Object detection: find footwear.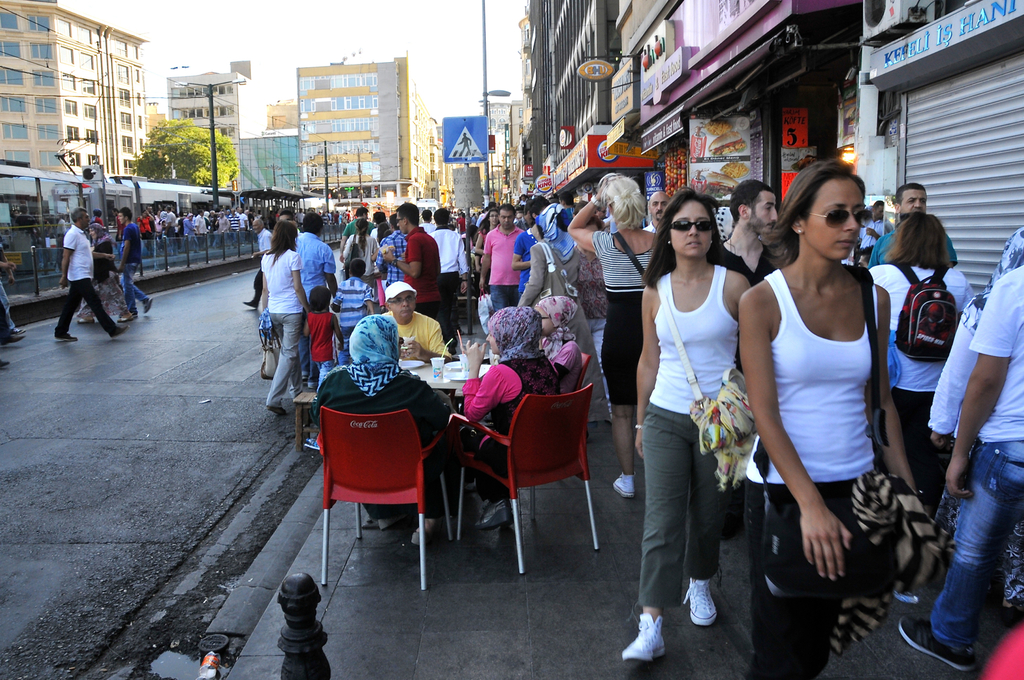
bbox(360, 516, 376, 534).
